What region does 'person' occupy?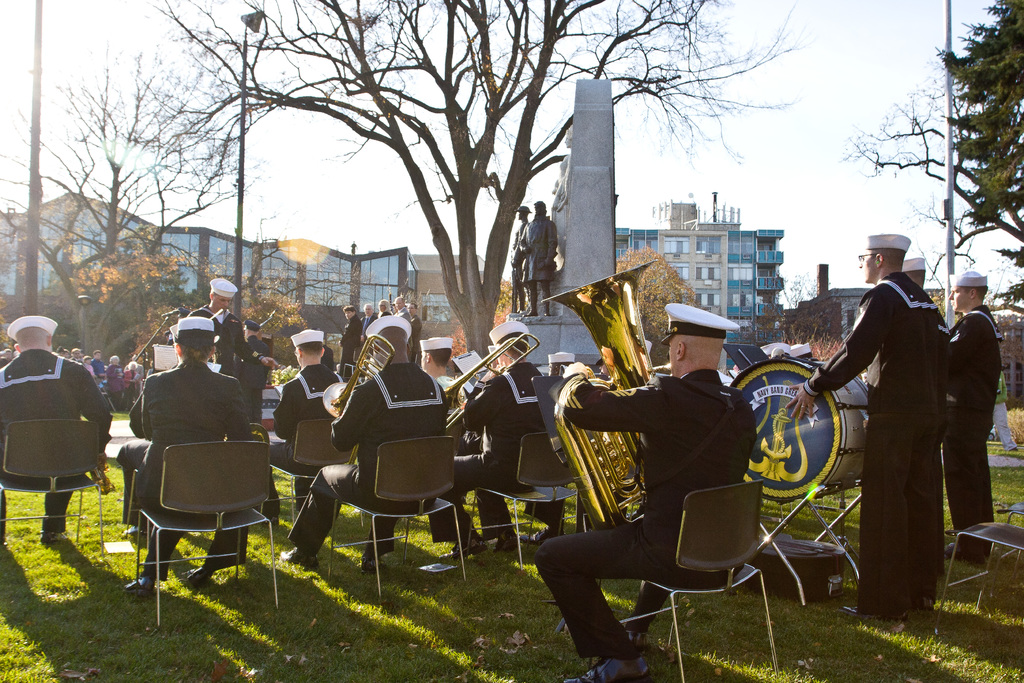
l=430, t=320, r=544, b=561.
